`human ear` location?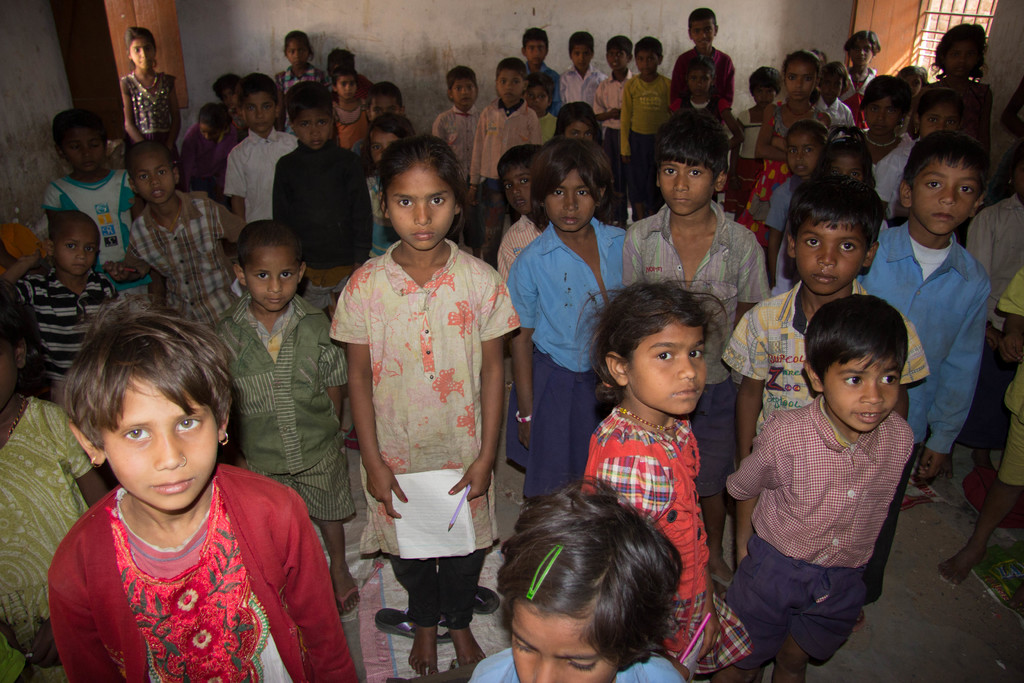
[left=604, top=349, right=630, bottom=388]
